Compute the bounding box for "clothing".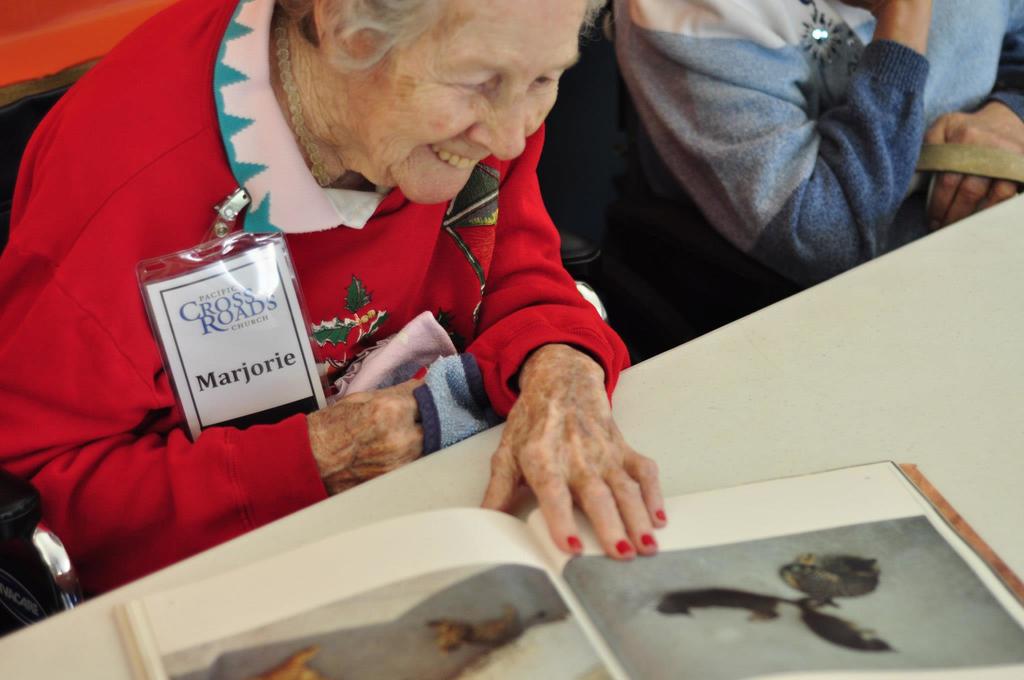
locate(1, 0, 634, 611).
